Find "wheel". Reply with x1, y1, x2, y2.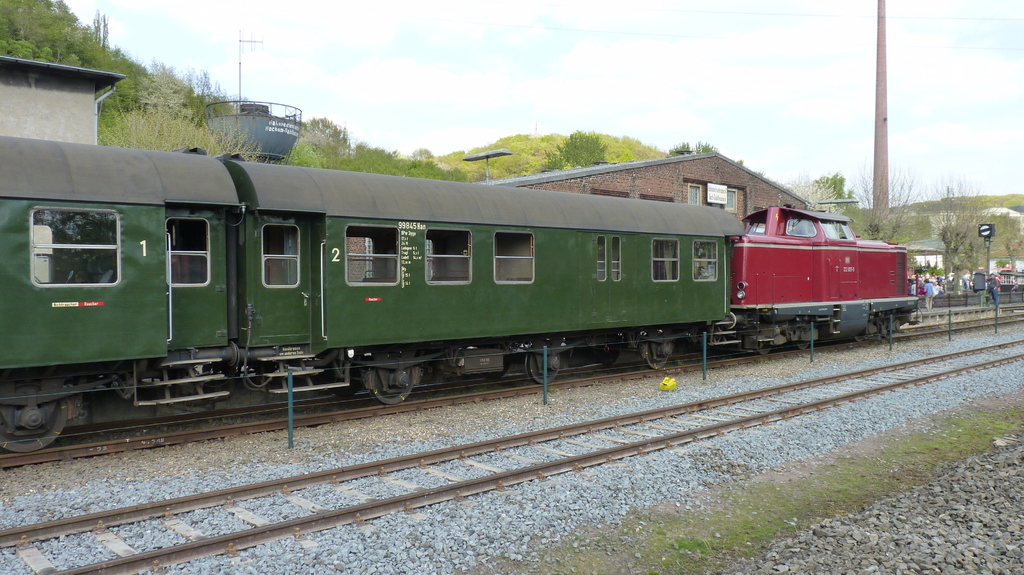
794, 342, 808, 349.
